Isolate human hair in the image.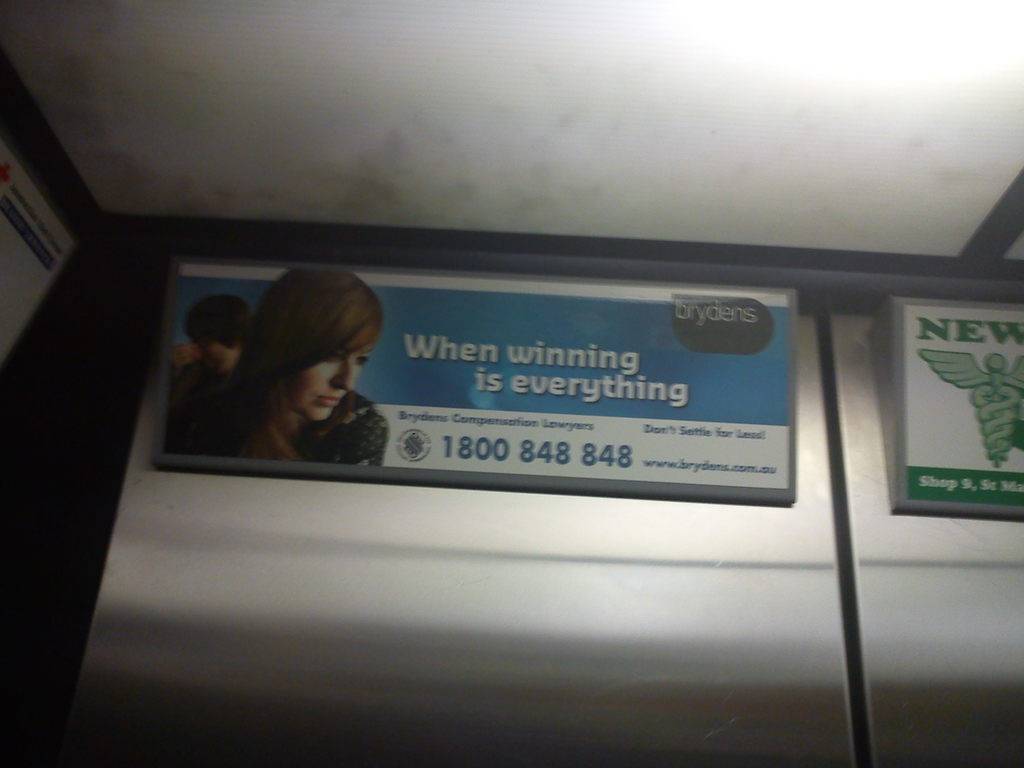
Isolated region: BBox(228, 275, 378, 456).
